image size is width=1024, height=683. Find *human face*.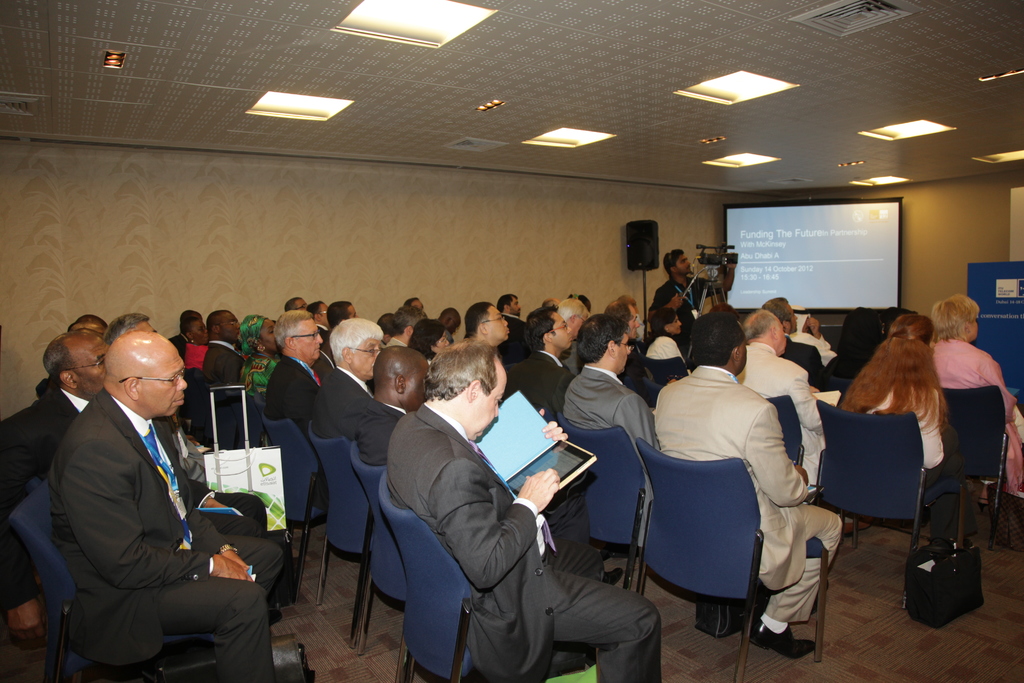
{"left": 630, "top": 313, "right": 639, "bottom": 336}.
